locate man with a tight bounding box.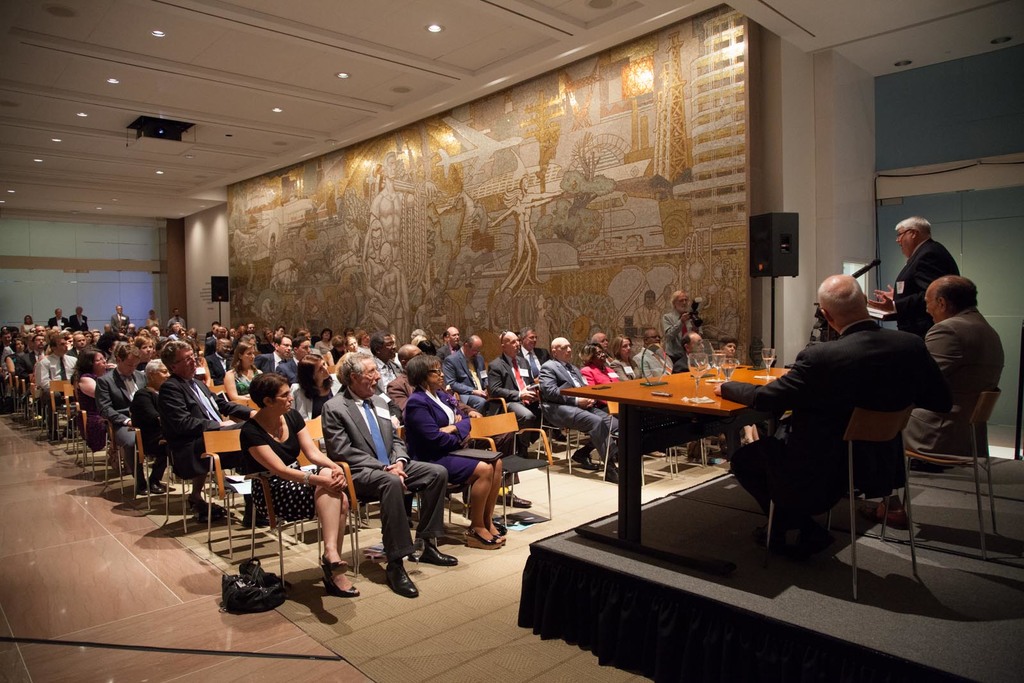
detection(859, 275, 1005, 526).
